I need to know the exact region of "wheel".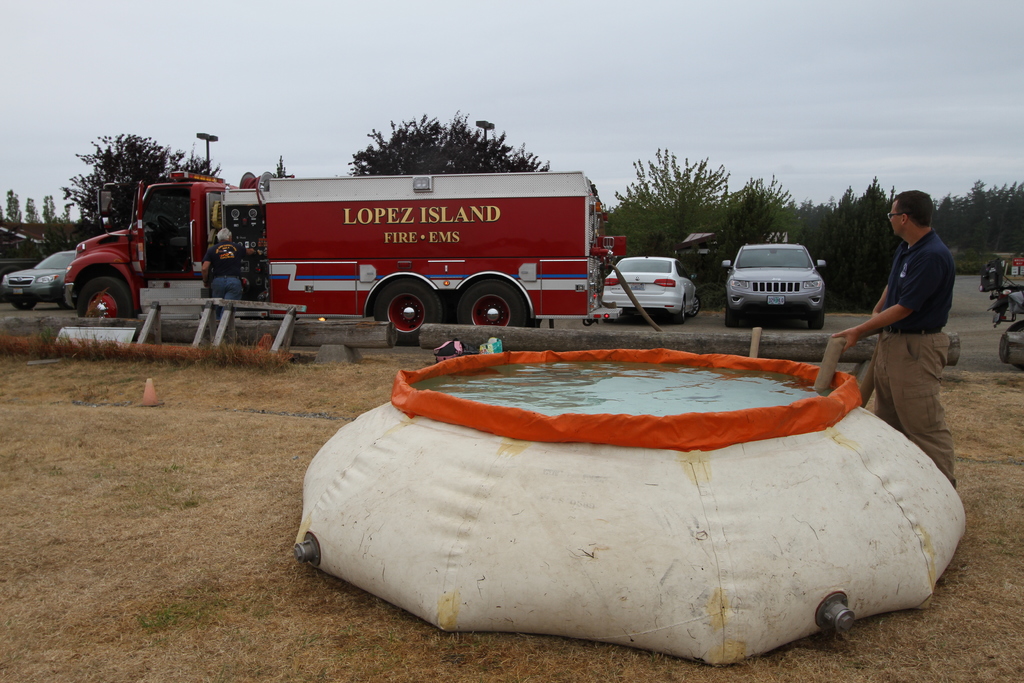
Region: BBox(676, 304, 685, 322).
